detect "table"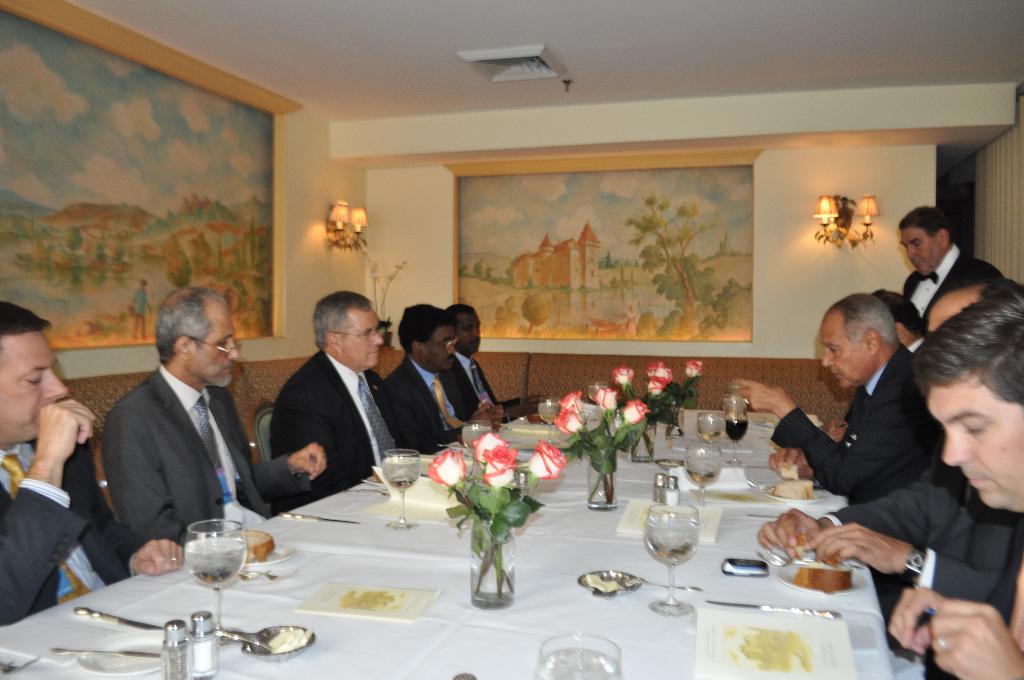
0/391/898/679
